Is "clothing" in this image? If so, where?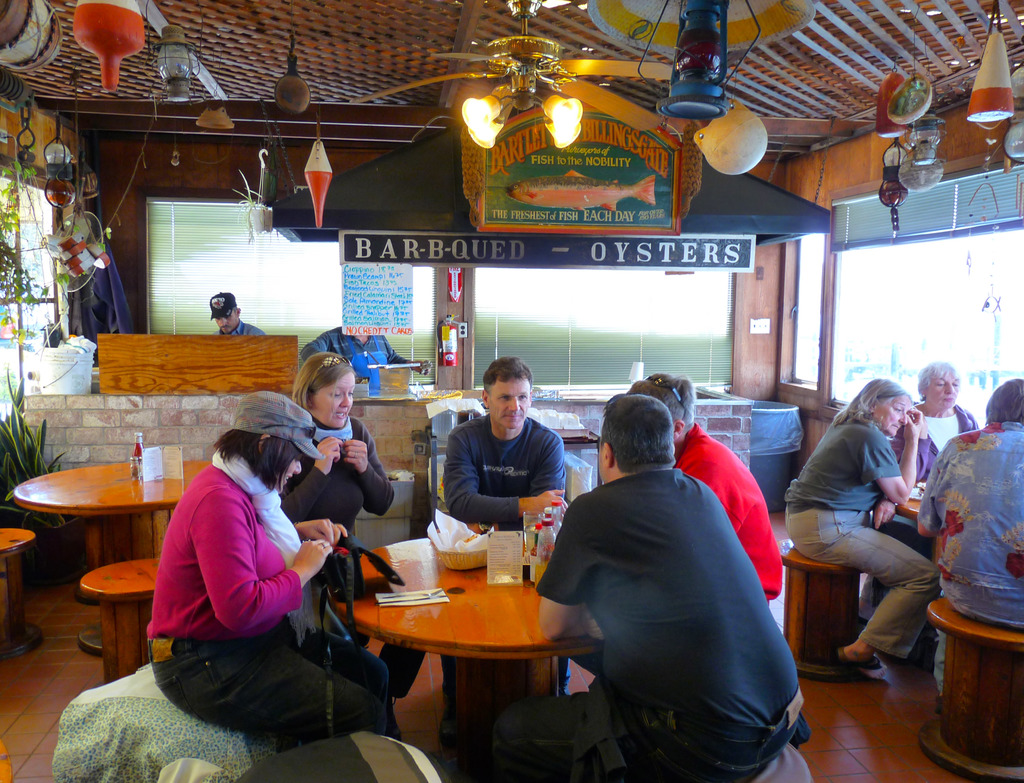
Yes, at [x1=909, y1=401, x2=975, y2=479].
